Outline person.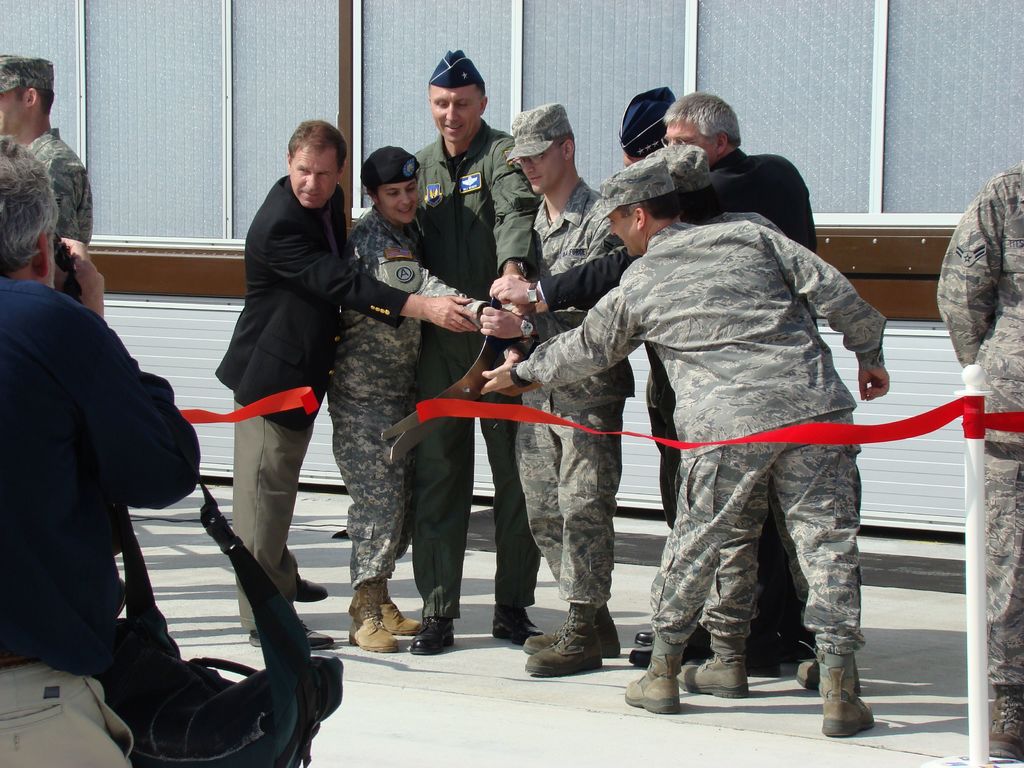
Outline: BBox(476, 102, 639, 679).
